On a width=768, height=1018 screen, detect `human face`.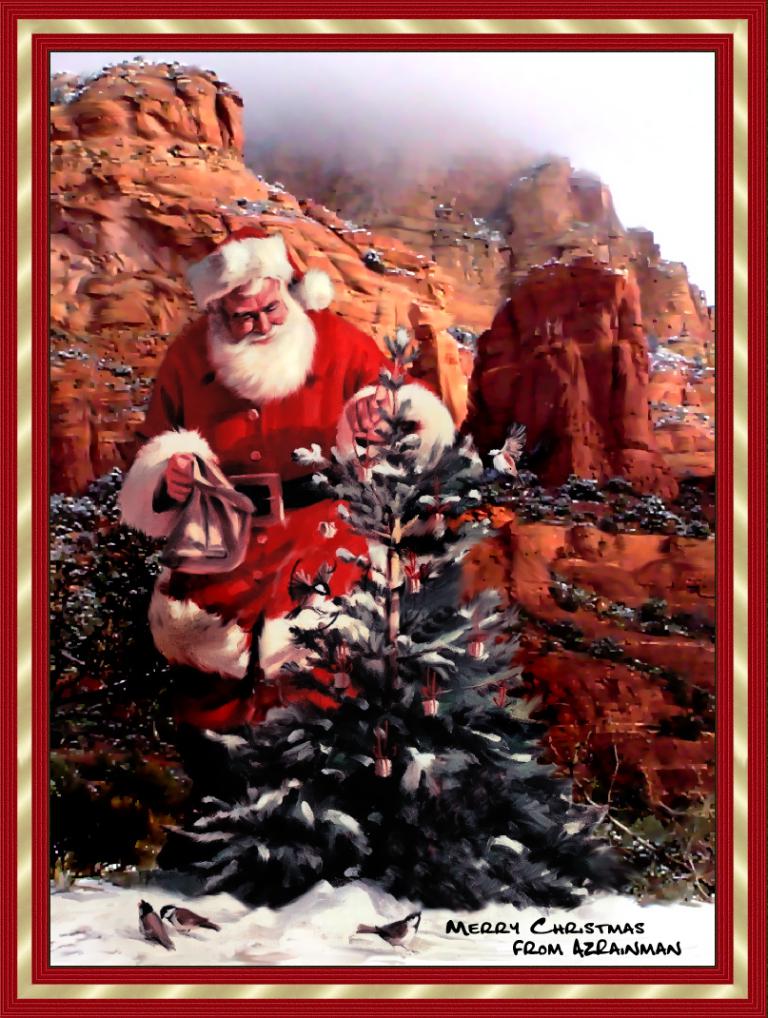
select_region(222, 277, 286, 349).
